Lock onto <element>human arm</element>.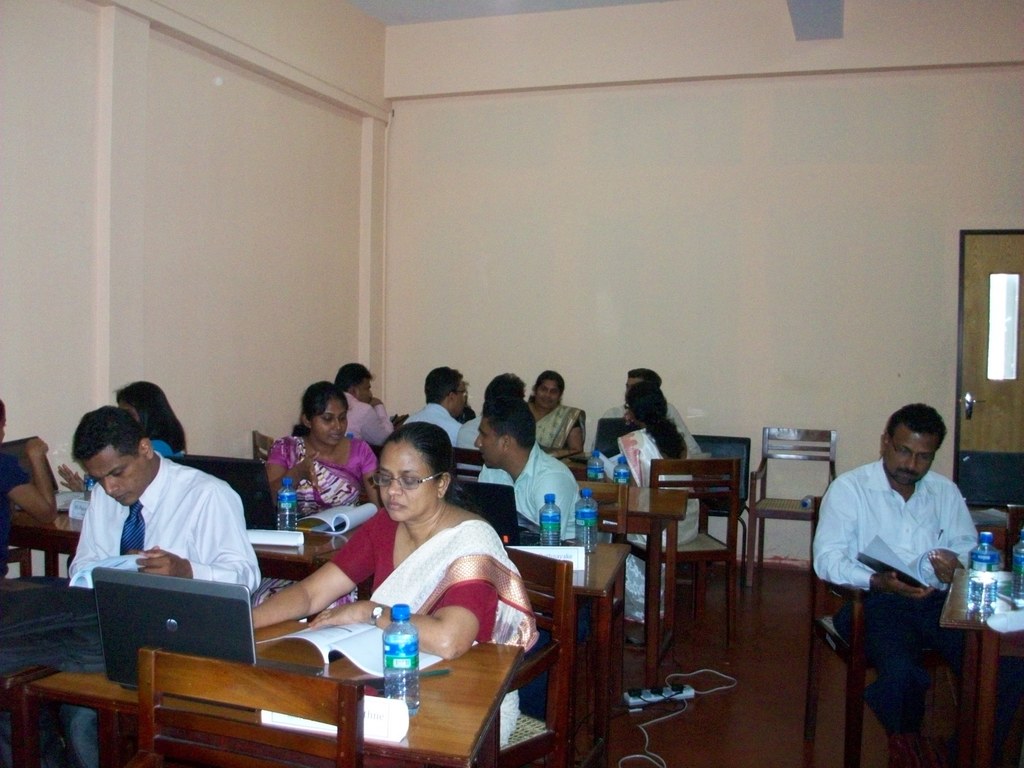
Locked: Rect(673, 403, 701, 452).
